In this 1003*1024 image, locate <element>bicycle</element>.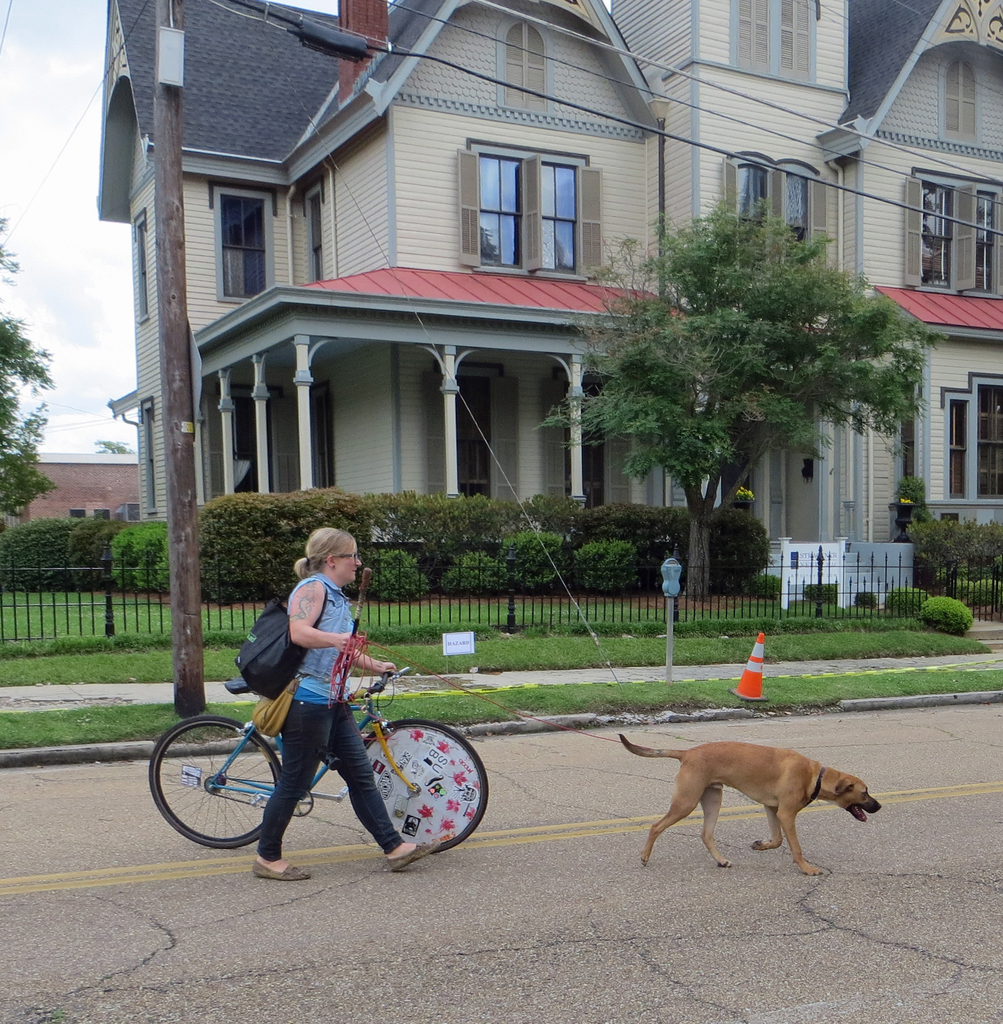
Bounding box: rect(146, 655, 496, 843).
